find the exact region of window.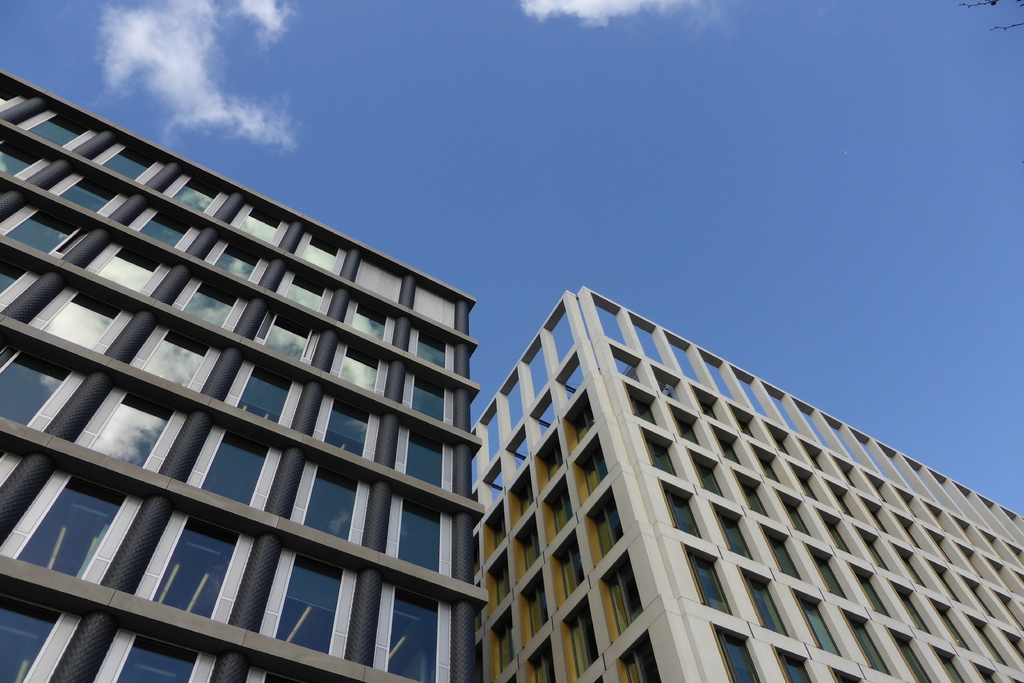
Exact region: detection(413, 332, 450, 373).
